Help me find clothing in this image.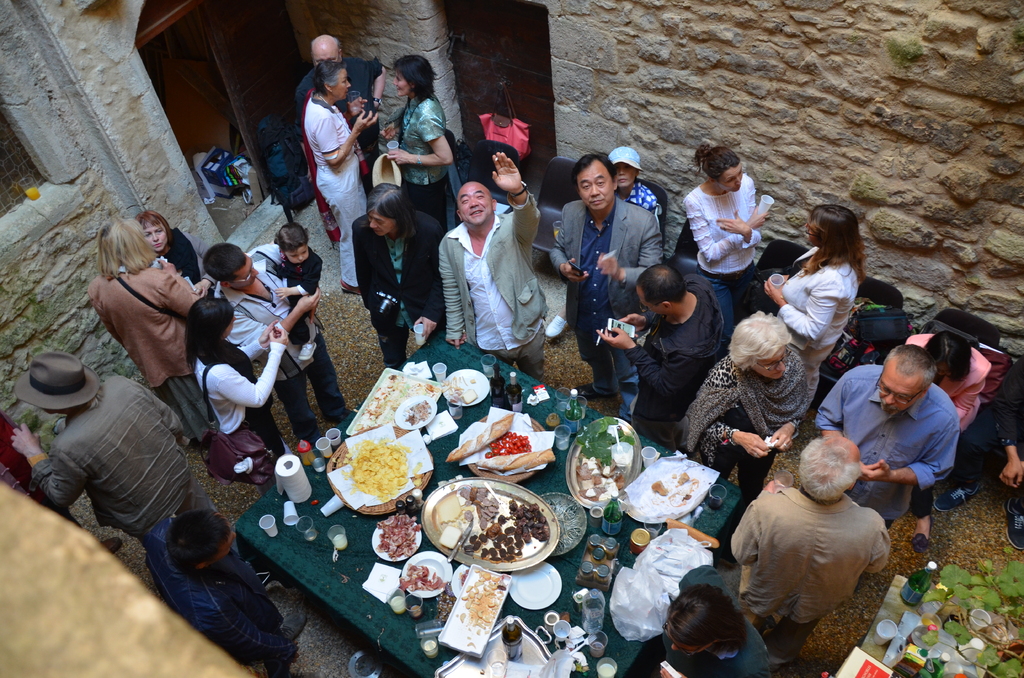
Found it: bbox=(403, 77, 463, 249).
